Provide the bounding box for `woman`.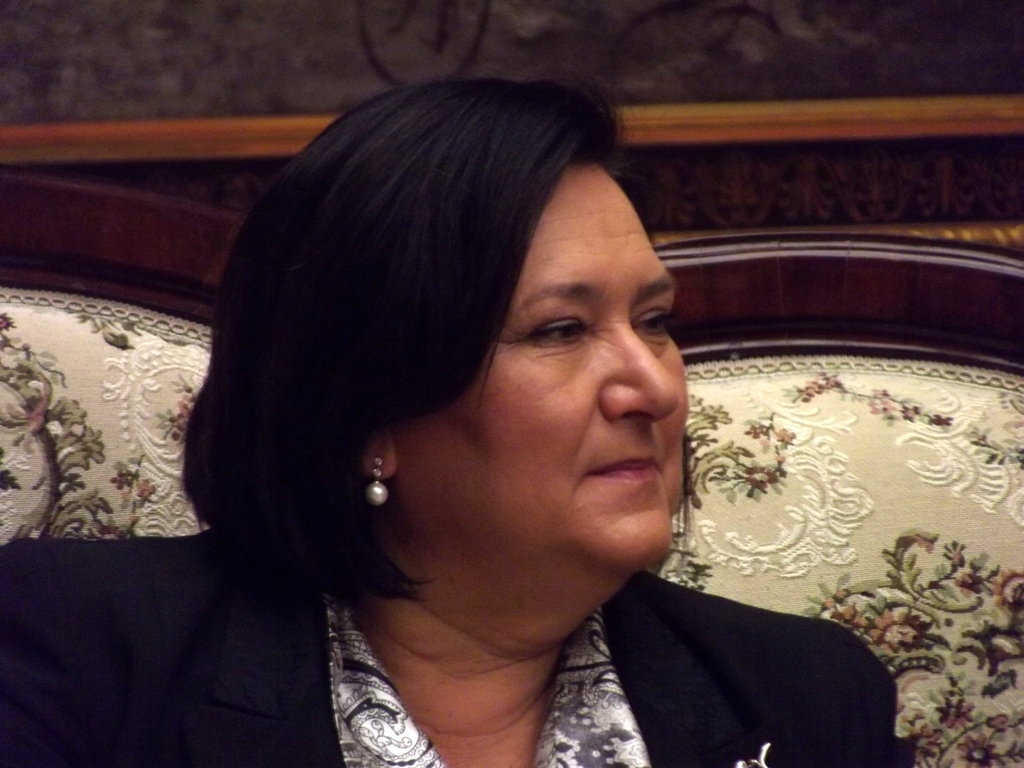
{"x1": 0, "y1": 78, "x2": 902, "y2": 767}.
